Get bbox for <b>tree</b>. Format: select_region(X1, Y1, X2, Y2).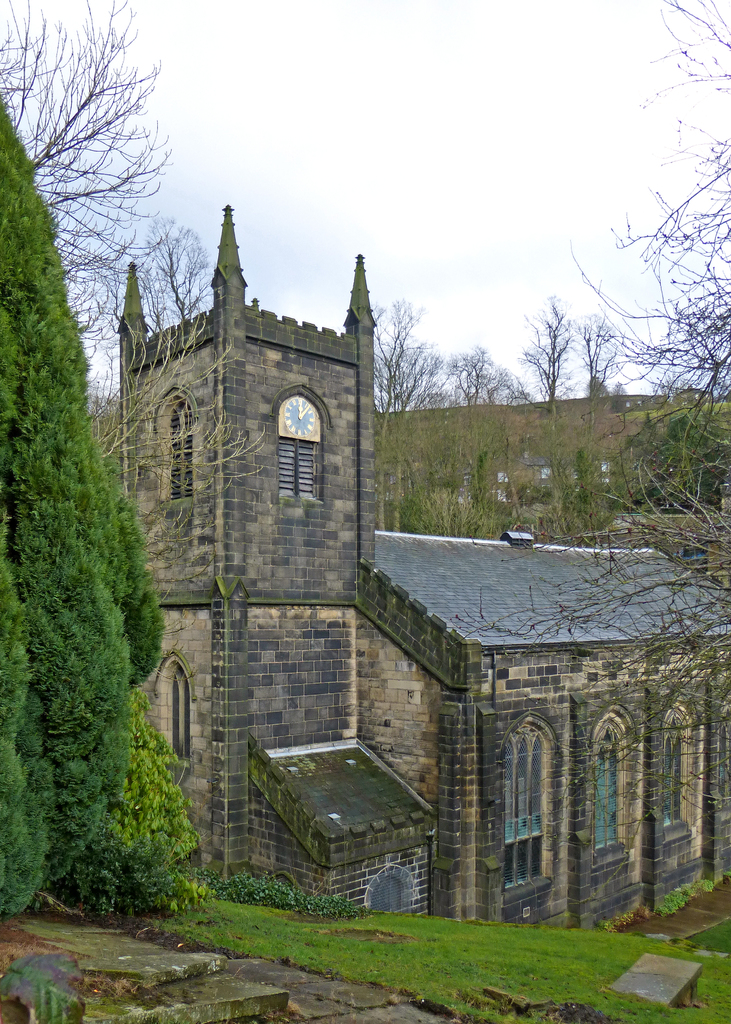
select_region(514, 296, 579, 399).
